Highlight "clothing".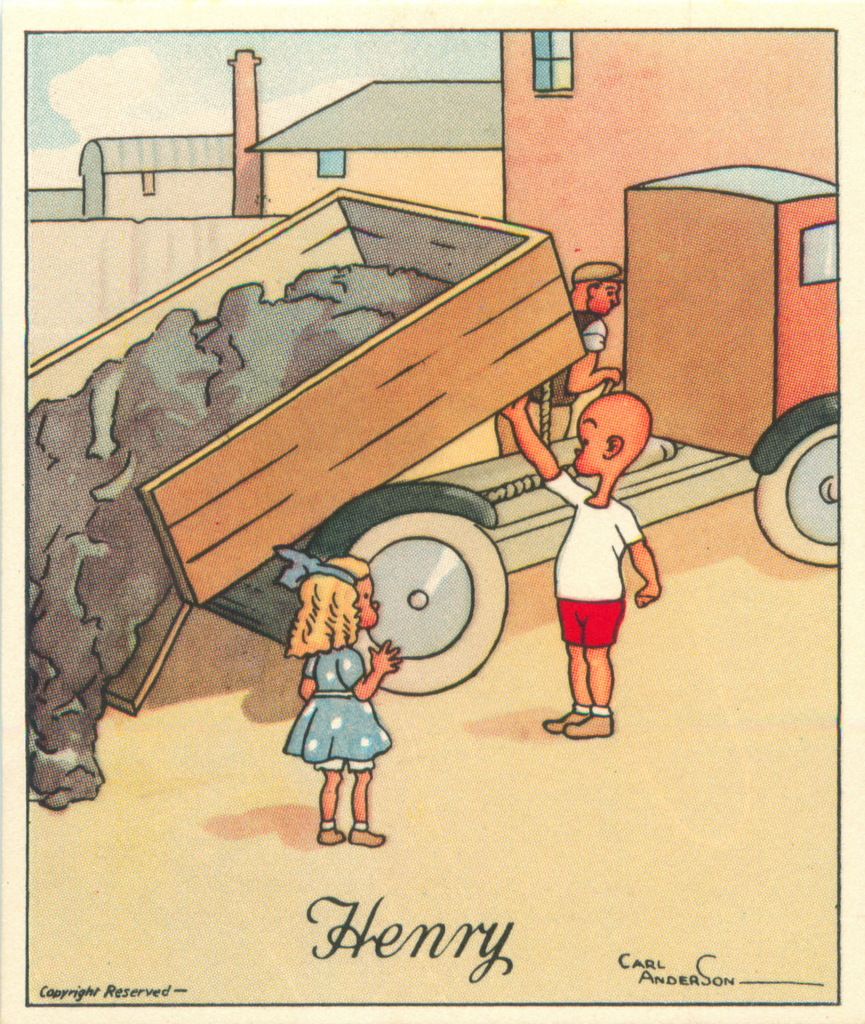
Highlighted region: x1=540, y1=468, x2=638, y2=648.
